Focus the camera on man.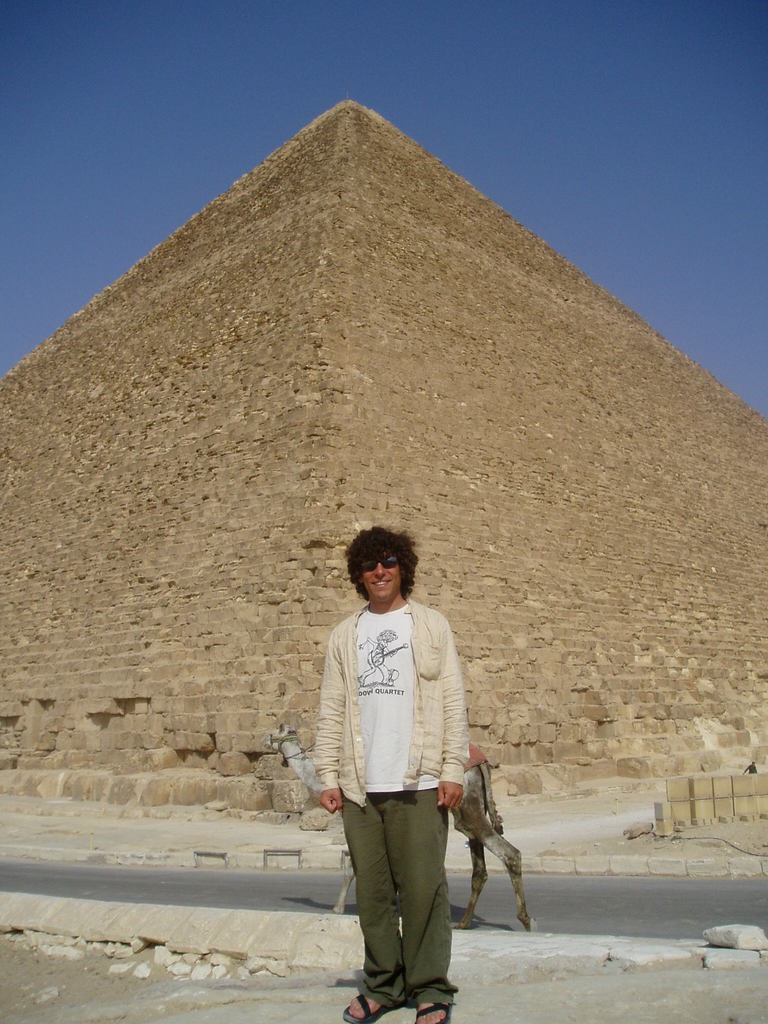
Focus region: crop(312, 526, 500, 1012).
